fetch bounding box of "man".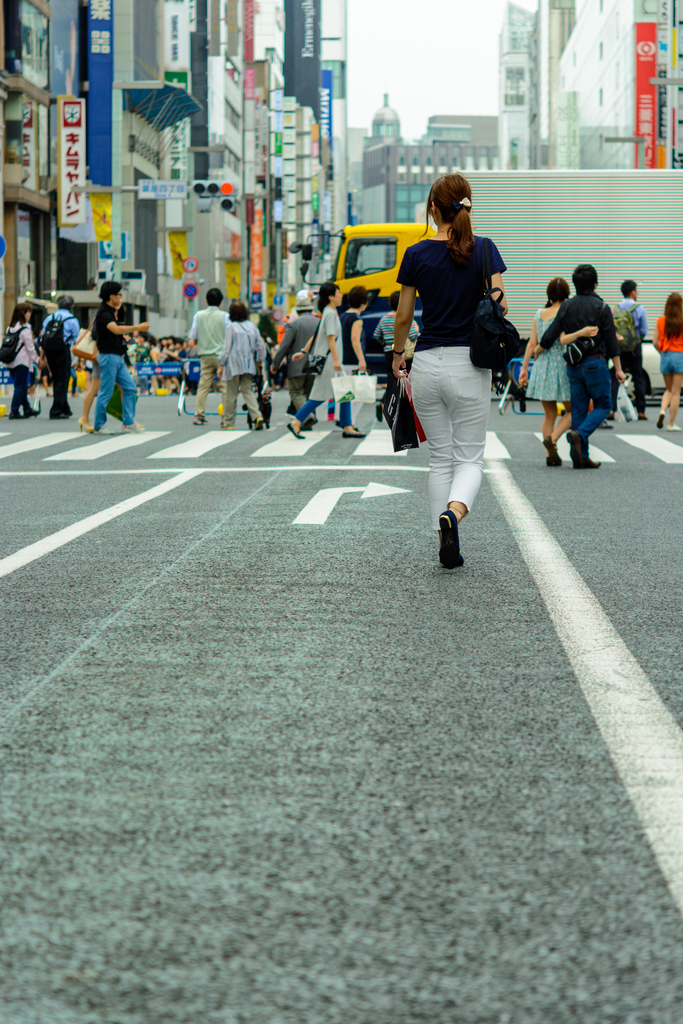
Bbox: x1=186 y1=287 x2=231 y2=426.
